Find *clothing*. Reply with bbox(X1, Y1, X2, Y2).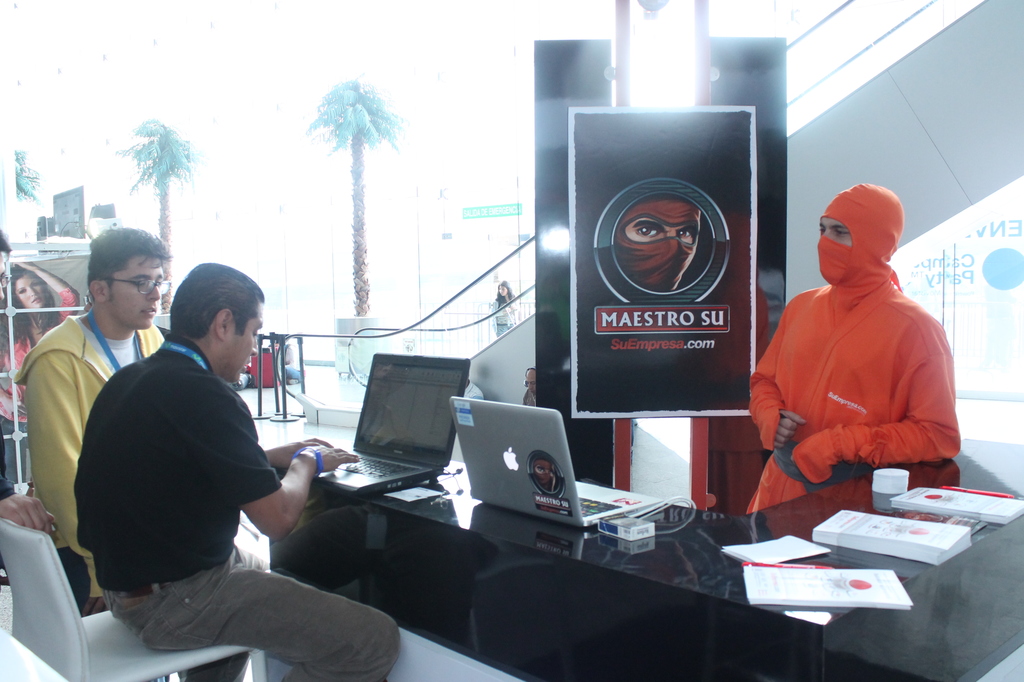
bbox(10, 313, 167, 597).
